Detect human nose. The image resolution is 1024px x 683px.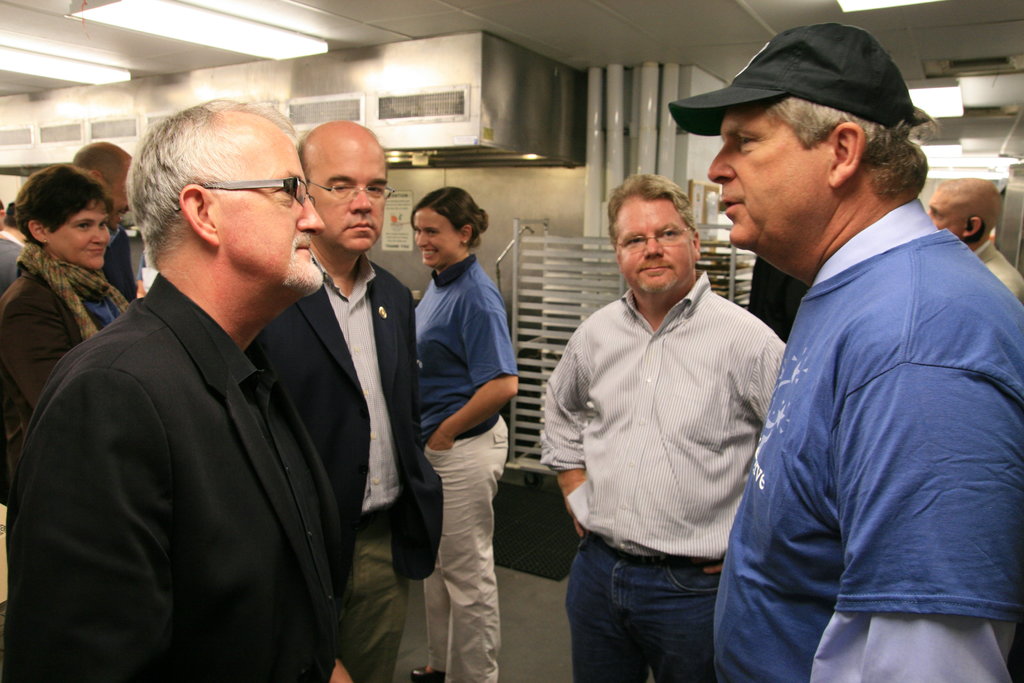
pyautogui.locateOnScreen(297, 189, 321, 235).
